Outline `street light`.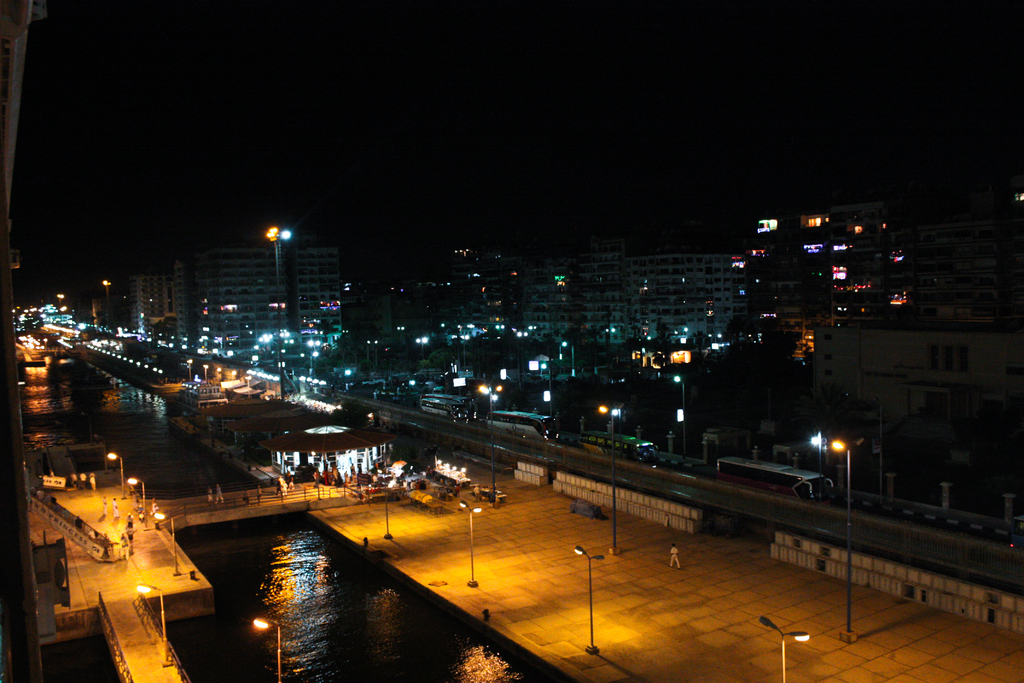
Outline: x1=129 y1=580 x2=168 y2=671.
